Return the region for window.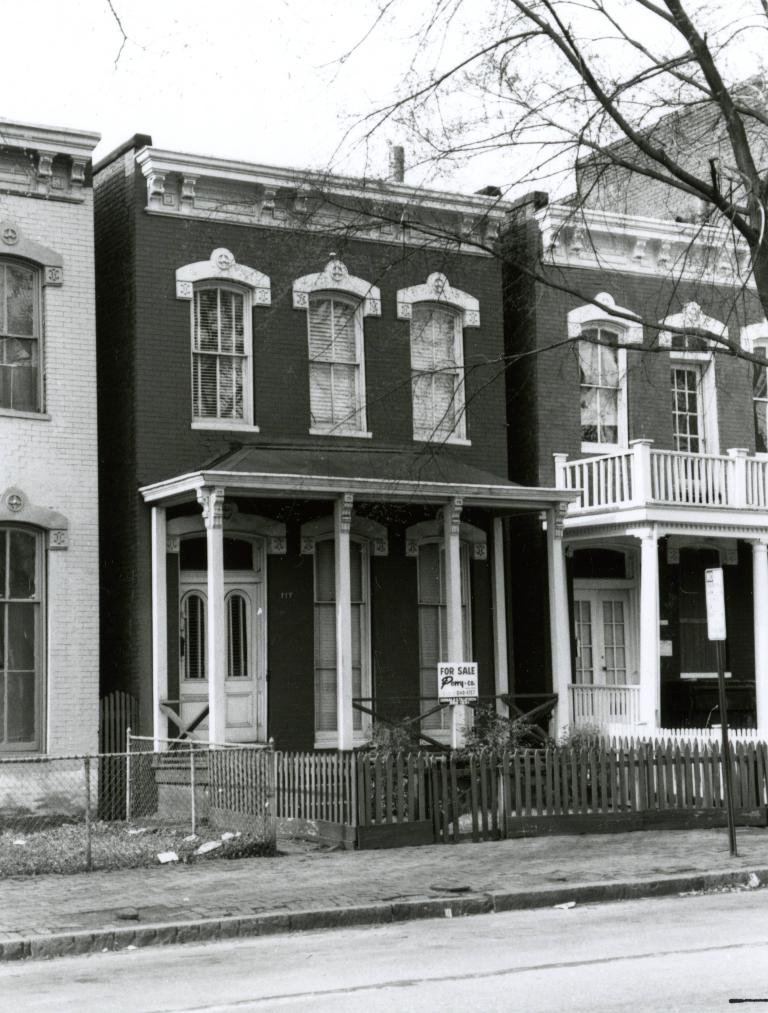
[left=305, top=288, right=376, bottom=443].
